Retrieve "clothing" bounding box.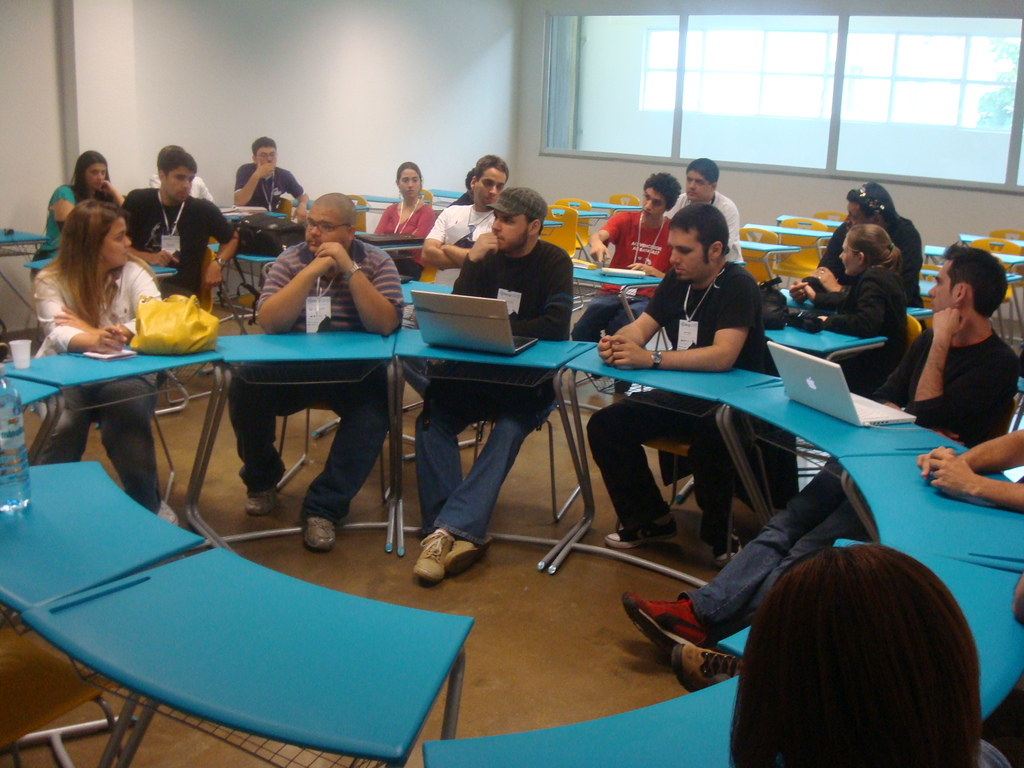
Bounding box: left=27, top=172, right=102, bottom=276.
